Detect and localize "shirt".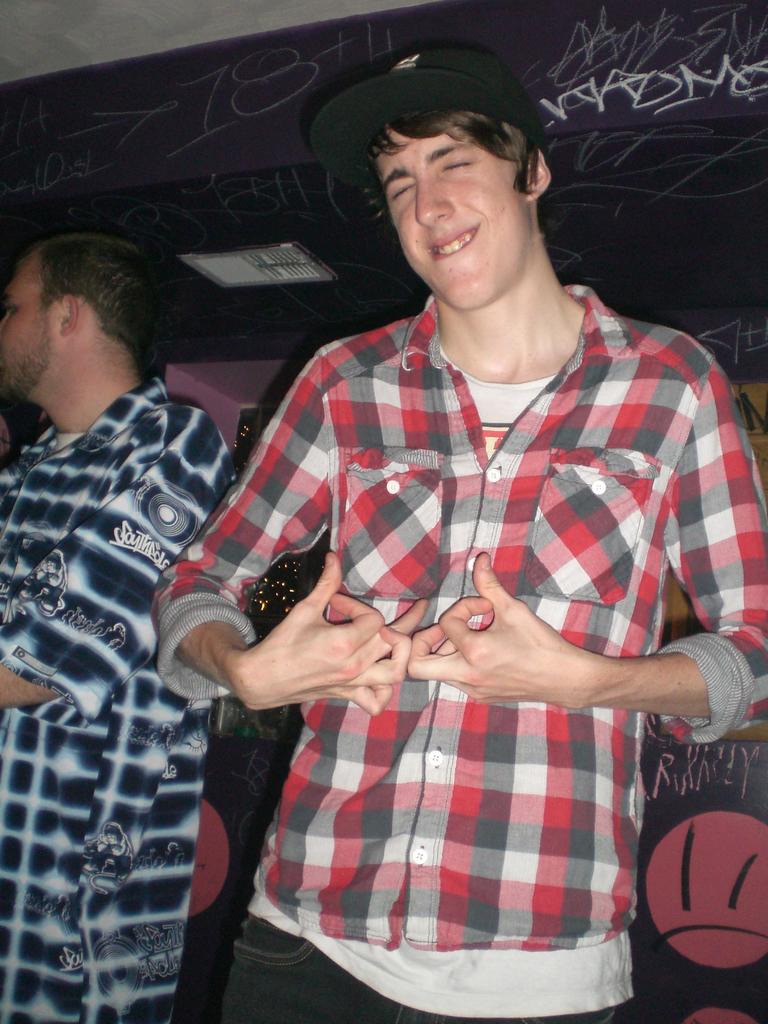
Localized at left=174, top=172, right=720, bottom=943.
